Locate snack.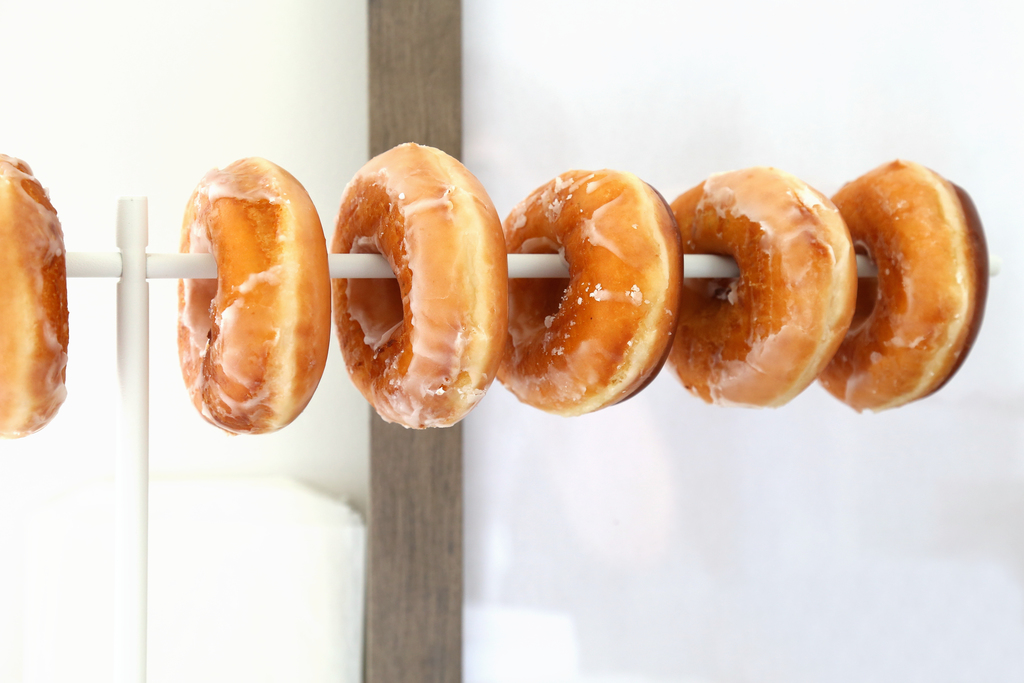
Bounding box: l=159, t=177, r=312, b=457.
